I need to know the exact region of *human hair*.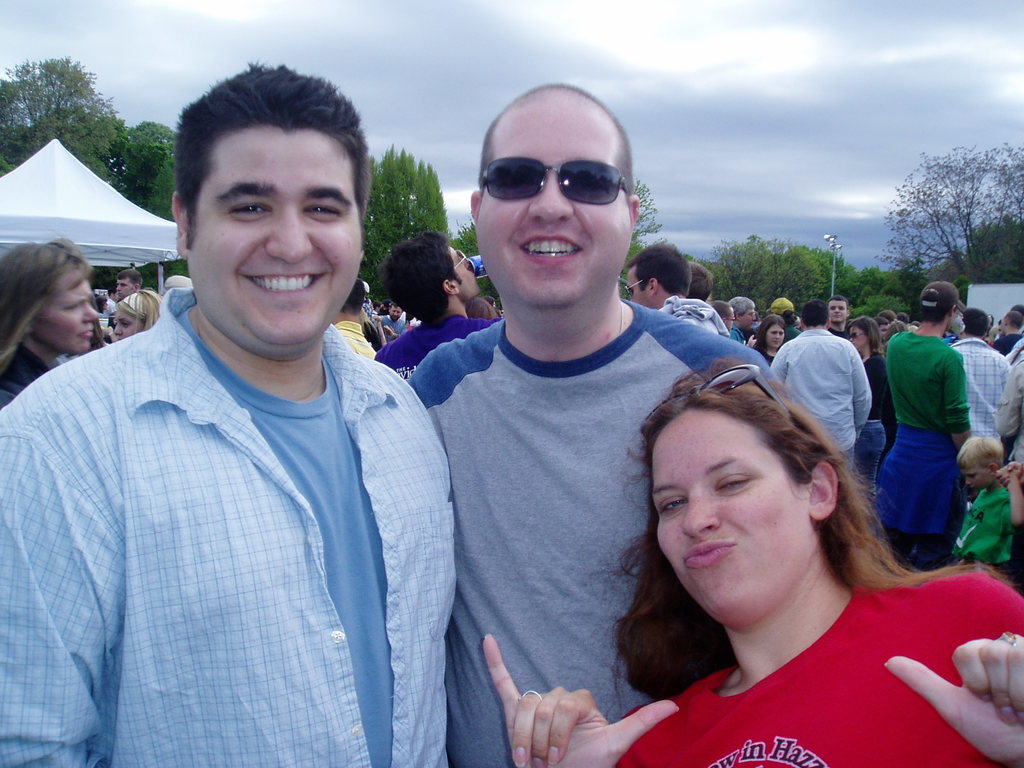
Region: 605,346,988,710.
